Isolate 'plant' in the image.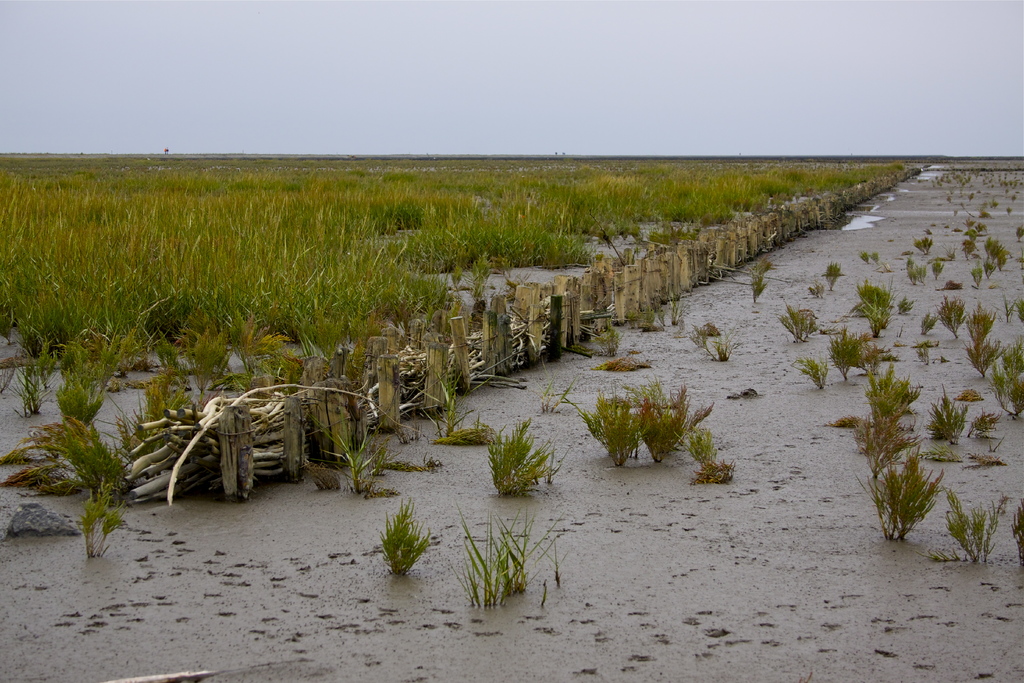
Isolated region: [x1=857, y1=250, x2=874, y2=265].
